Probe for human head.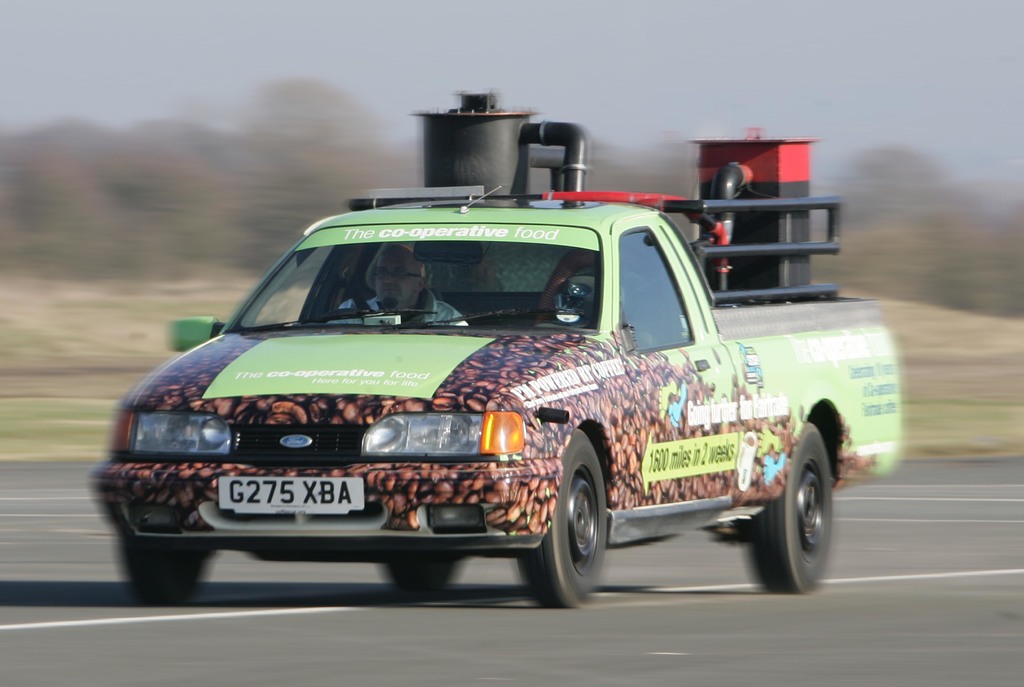
Probe result: crop(371, 247, 422, 306).
